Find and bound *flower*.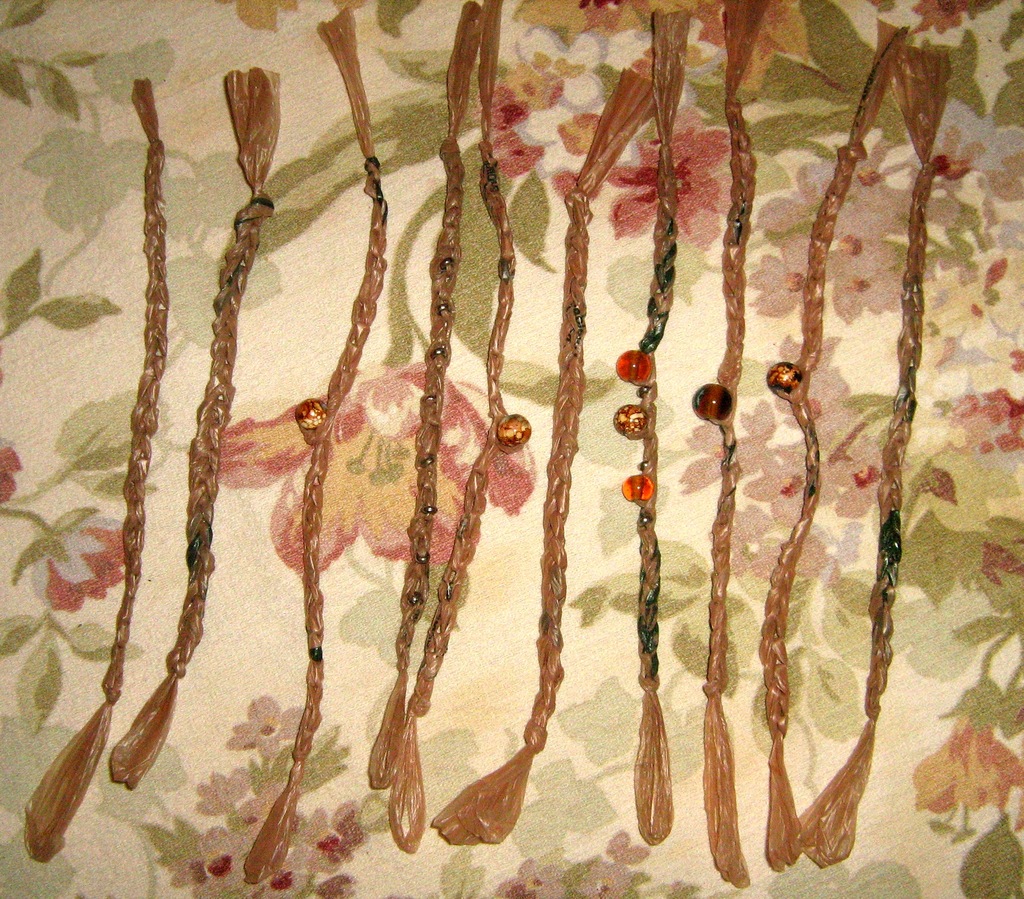
Bound: 513,0,681,59.
